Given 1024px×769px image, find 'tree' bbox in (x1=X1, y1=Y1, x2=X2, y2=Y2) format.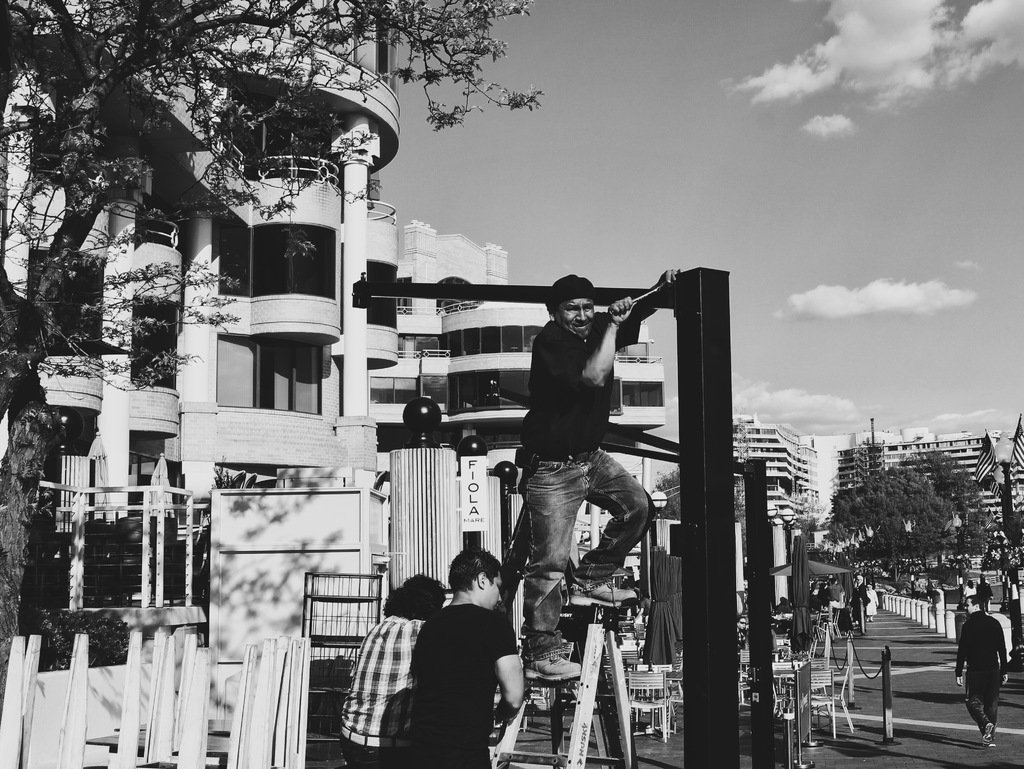
(x1=900, y1=446, x2=992, y2=547).
